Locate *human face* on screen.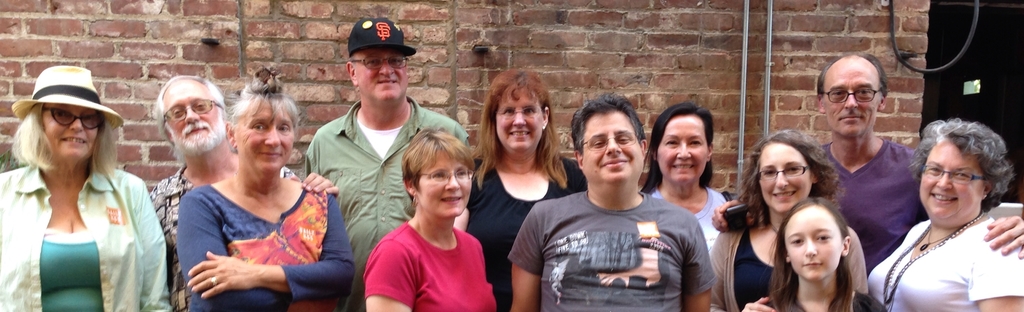
On screen at Rect(781, 207, 844, 282).
